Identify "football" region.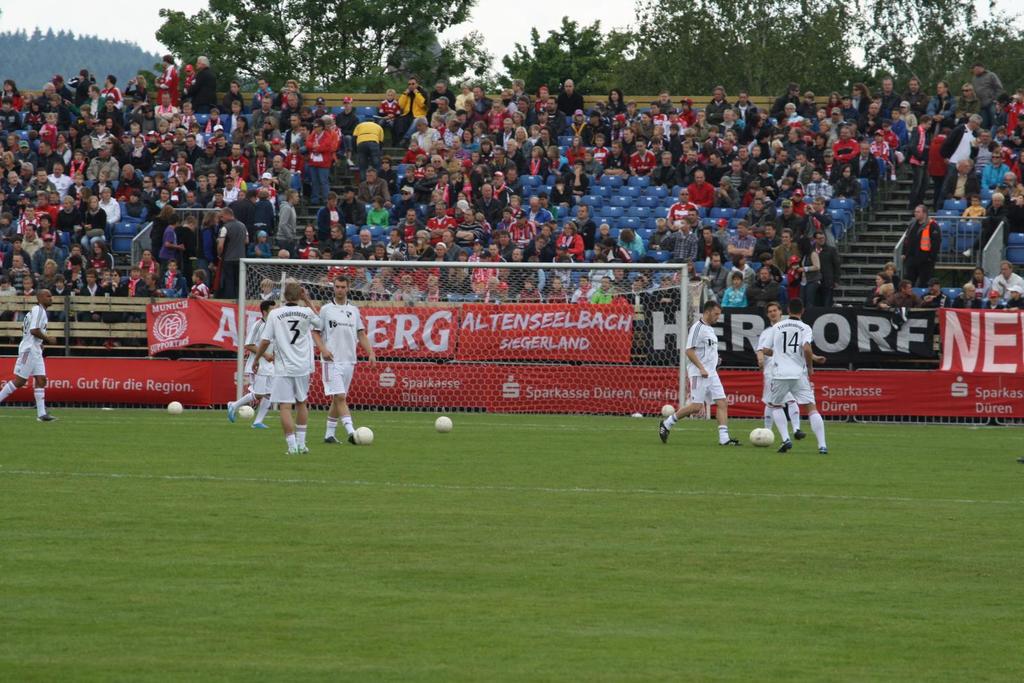
Region: BBox(352, 422, 376, 445).
